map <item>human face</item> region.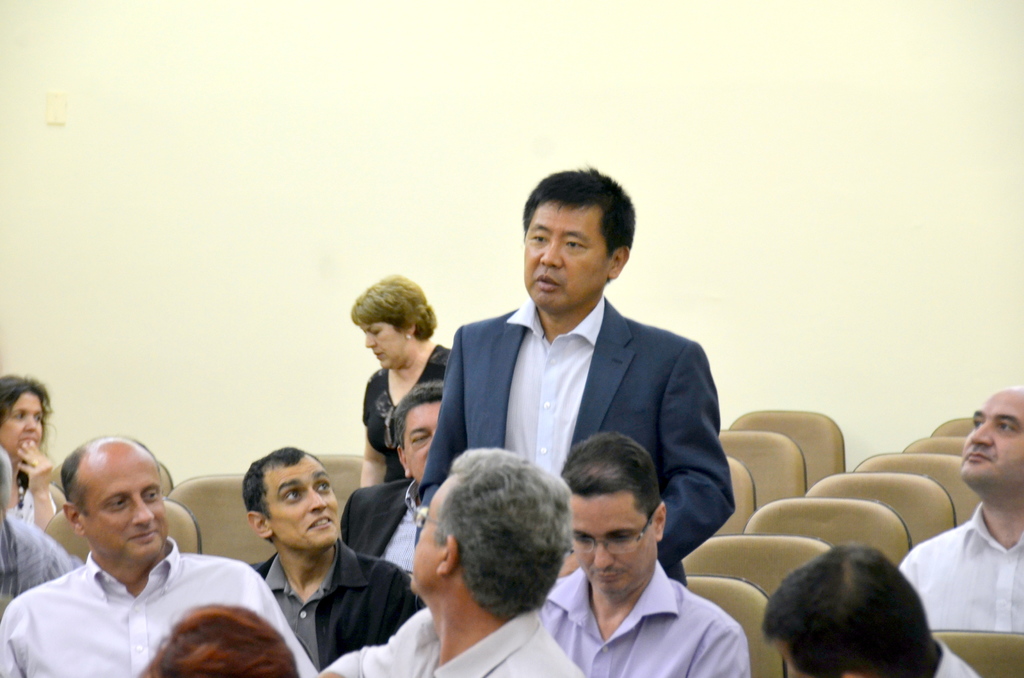
Mapped to detection(0, 389, 45, 458).
